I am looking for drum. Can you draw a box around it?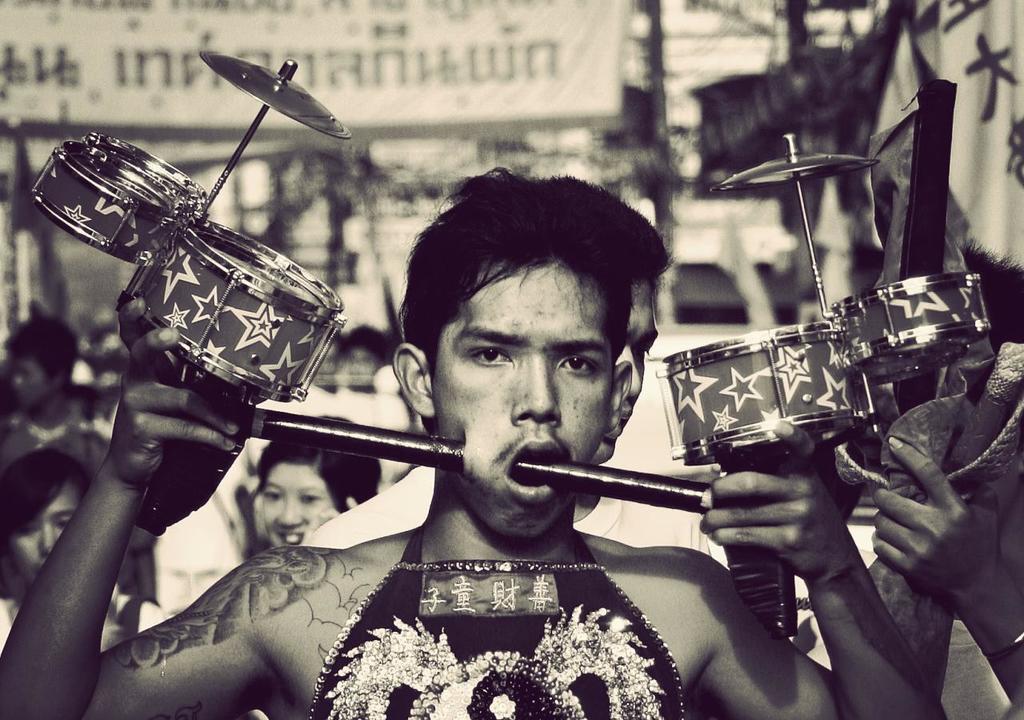
Sure, the bounding box is [x1=658, y1=320, x2=832, y2=463].
